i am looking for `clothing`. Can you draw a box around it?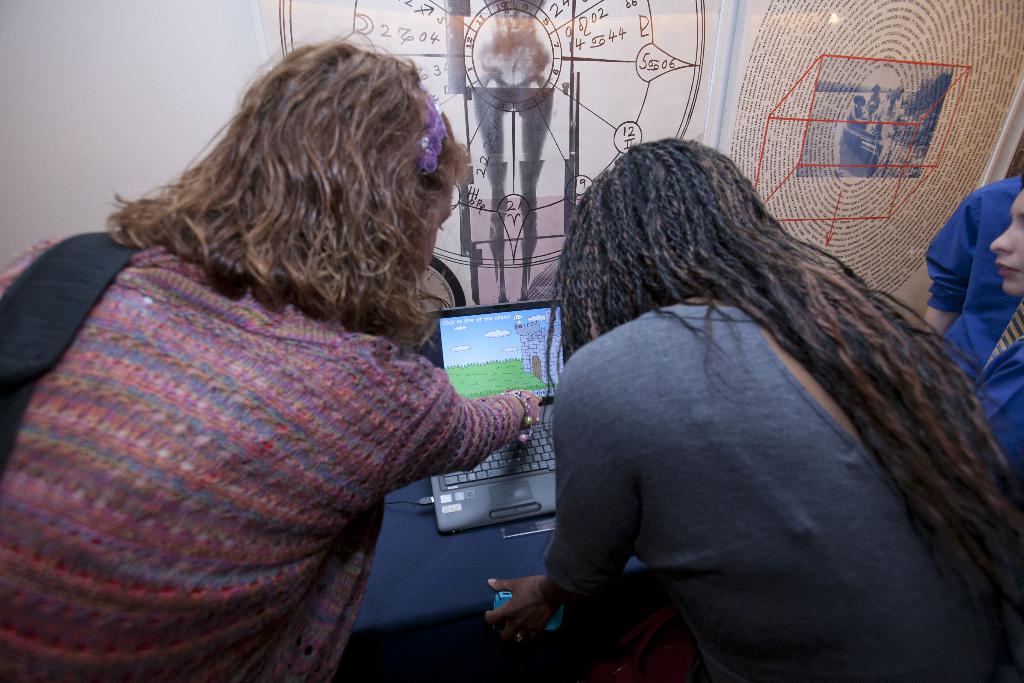
Sure, the bounding box is <bbox>863, 111, 880, 134</bbox>.
